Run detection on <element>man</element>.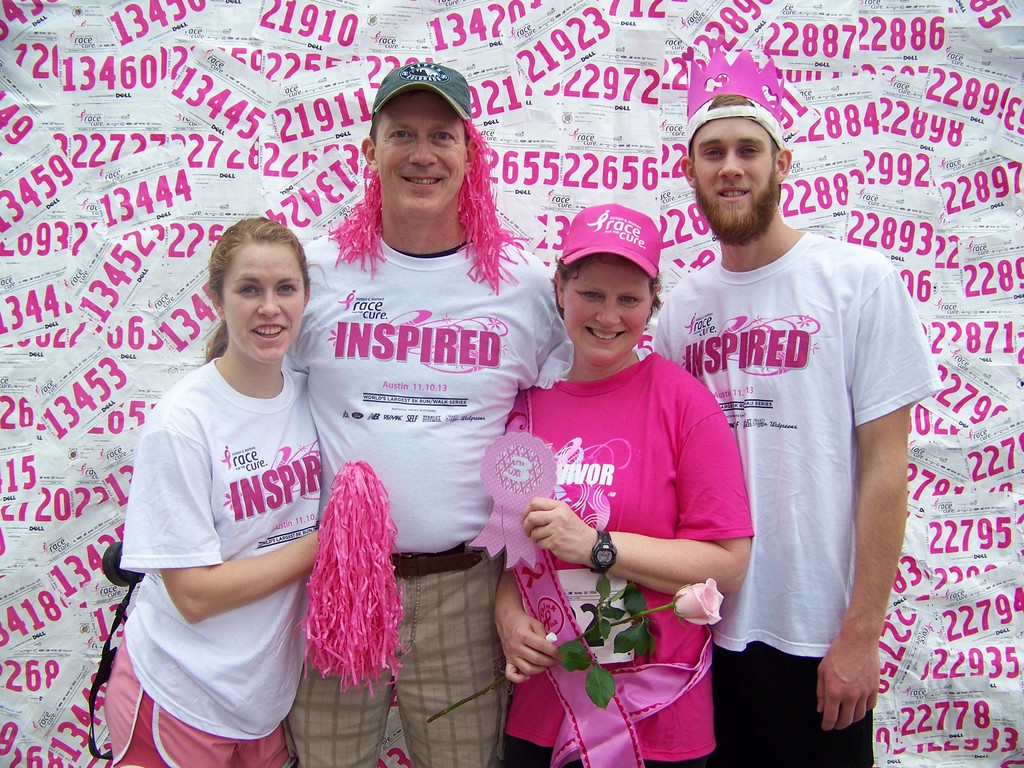
Result: (652,95,935,767).
